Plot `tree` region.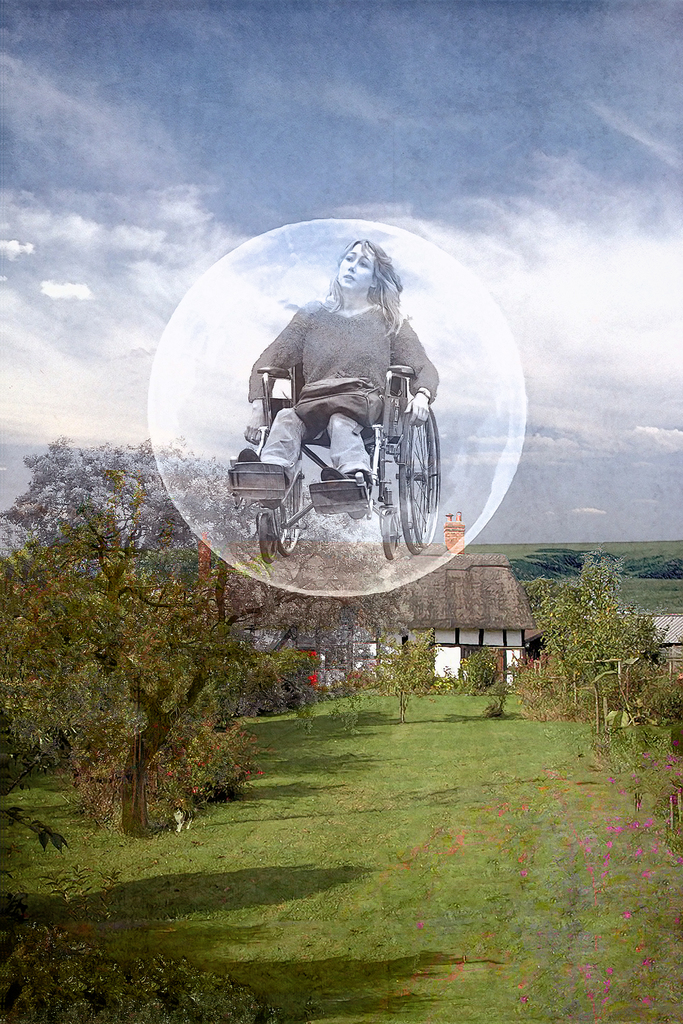
Plotted at detection(523, 548, 665, 724).
